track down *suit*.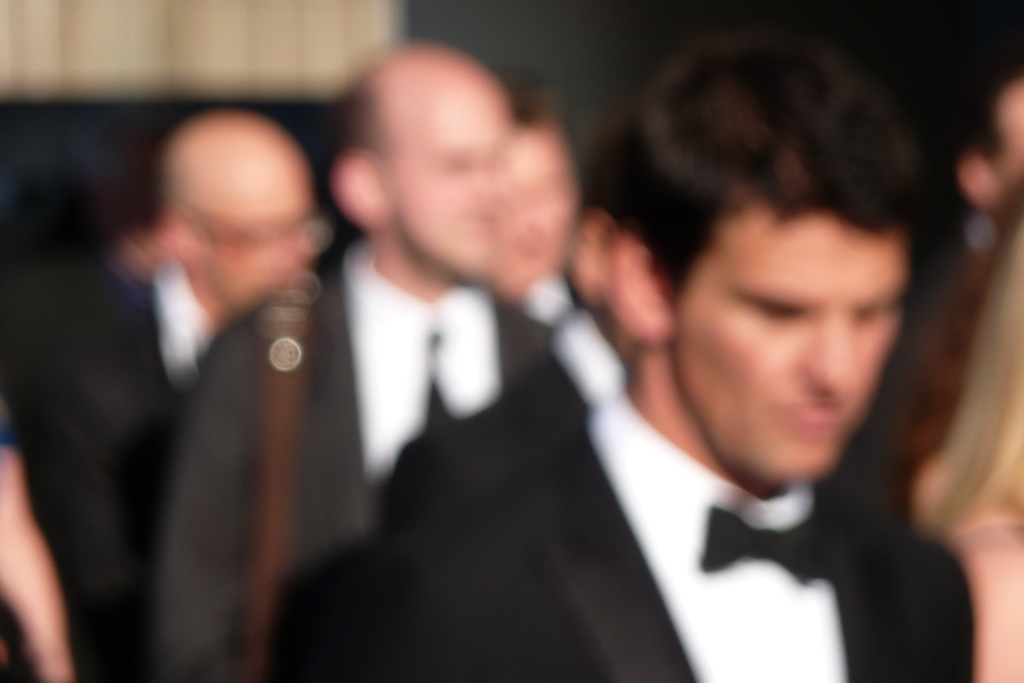
Tracked to select_region(157, 249, 554, 682).
